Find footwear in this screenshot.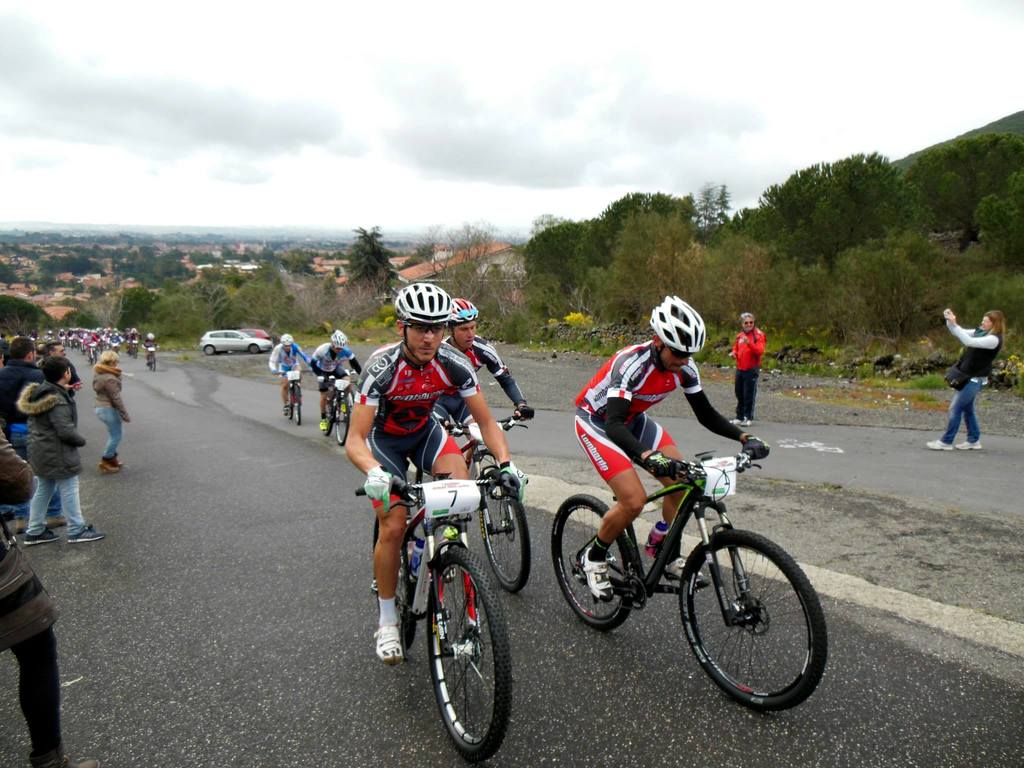
The bounding box for footwear is 108/447/124/470.
